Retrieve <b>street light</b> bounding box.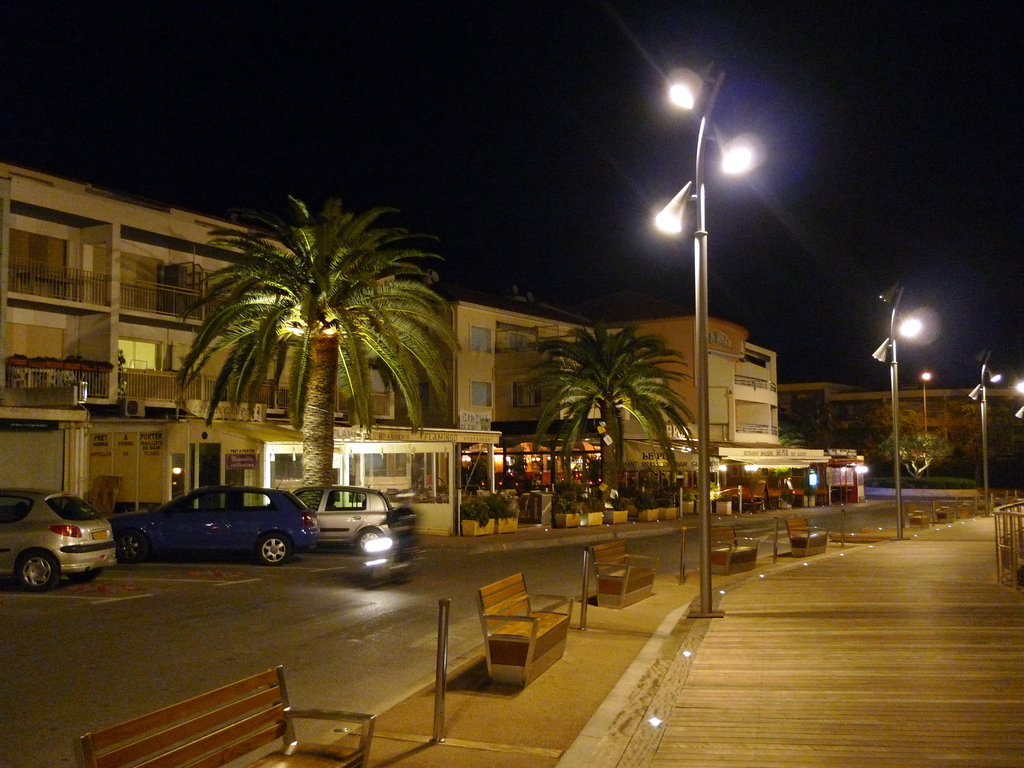
Bounding box: 915/368/931/503.
